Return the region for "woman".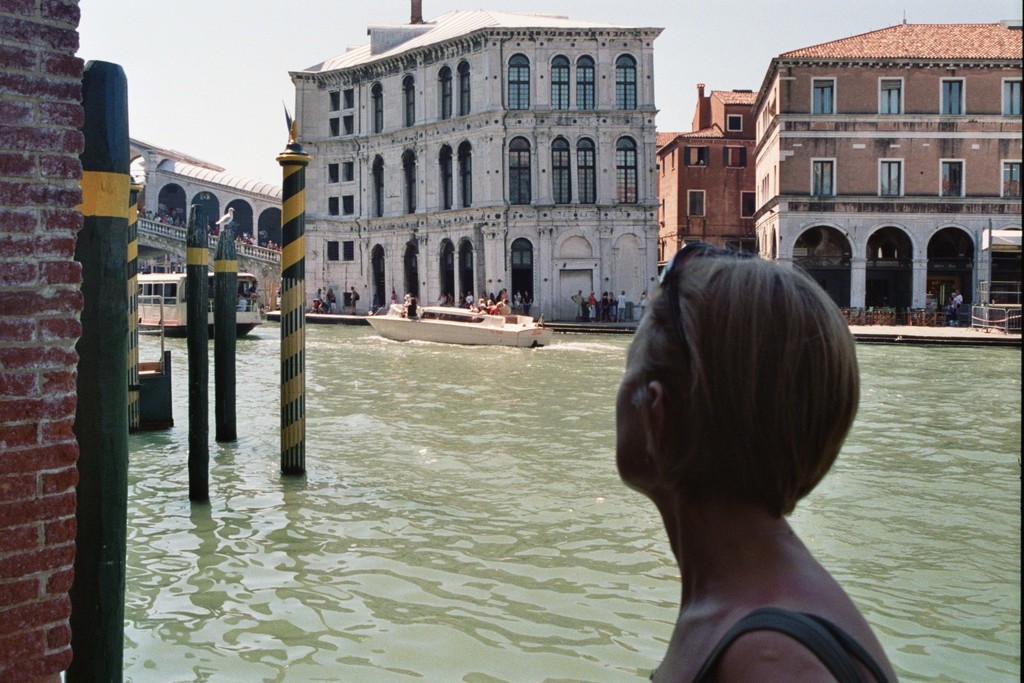
<region>327, 287, 336, 315</region>.
